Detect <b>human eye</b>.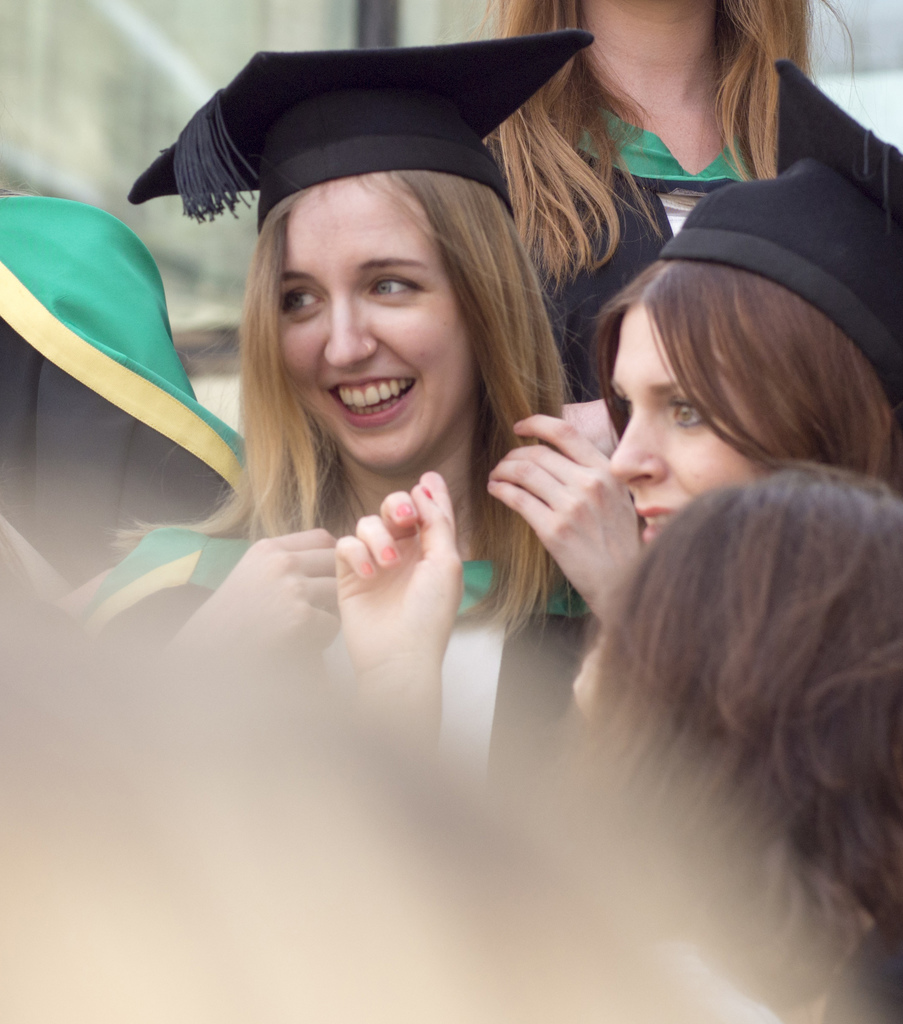
Detected at 364 273 423 297.
